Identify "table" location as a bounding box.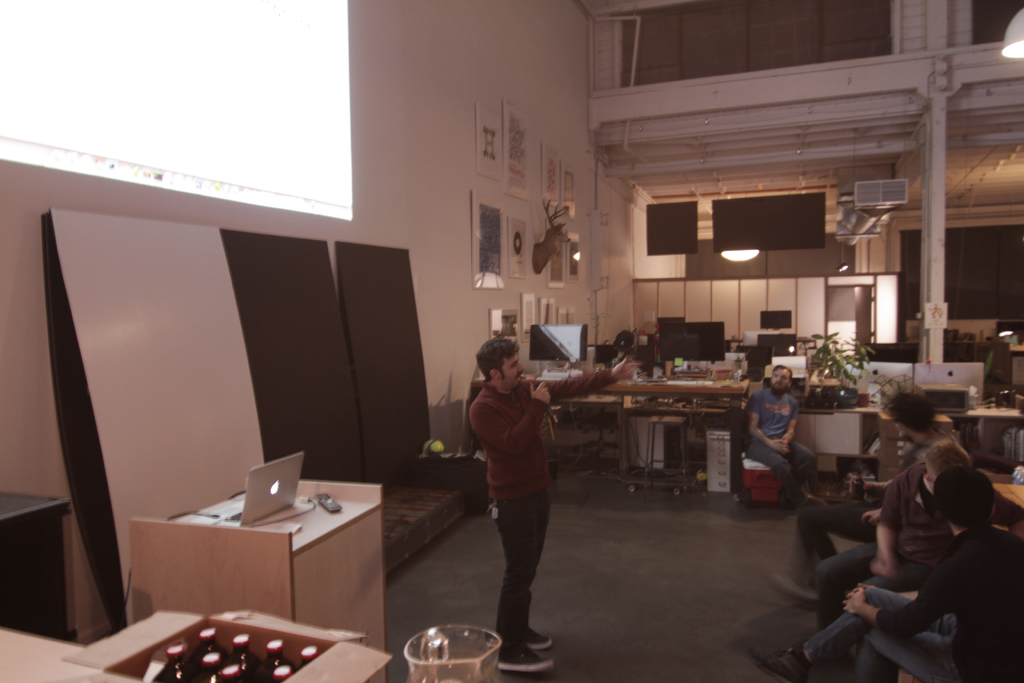
region(463, 357, 741, 478).
